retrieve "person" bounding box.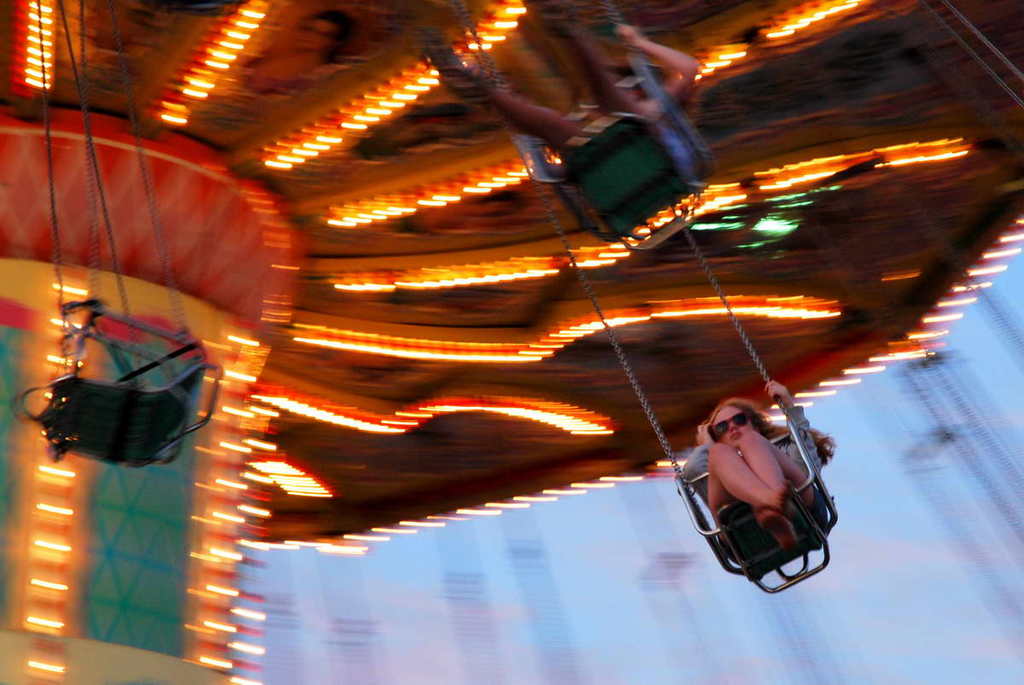
Bounding box: left=690, top=377, right=848, bottom=550.
